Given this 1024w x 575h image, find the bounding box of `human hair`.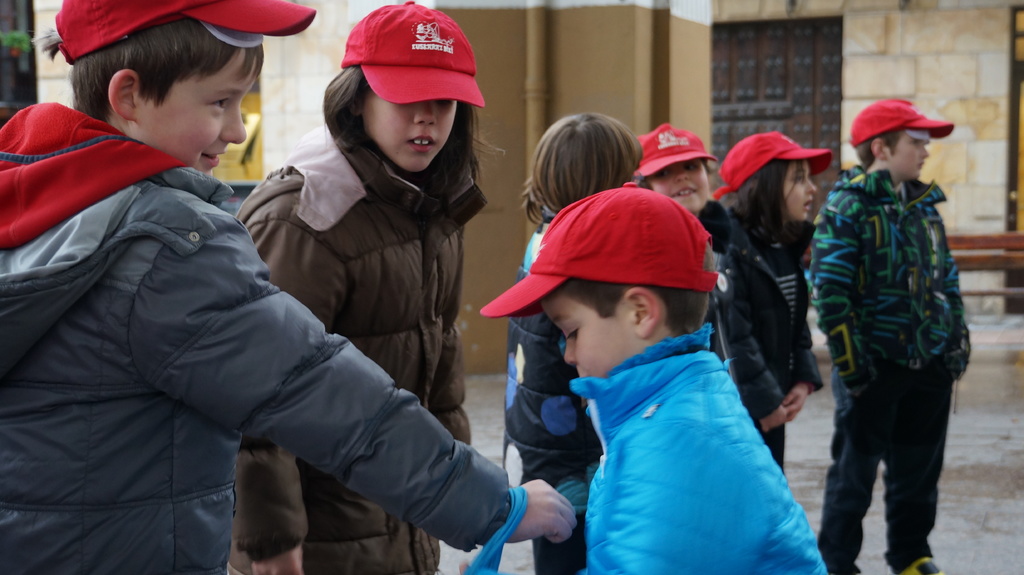
bbox=(550, 233, 724, 329).
